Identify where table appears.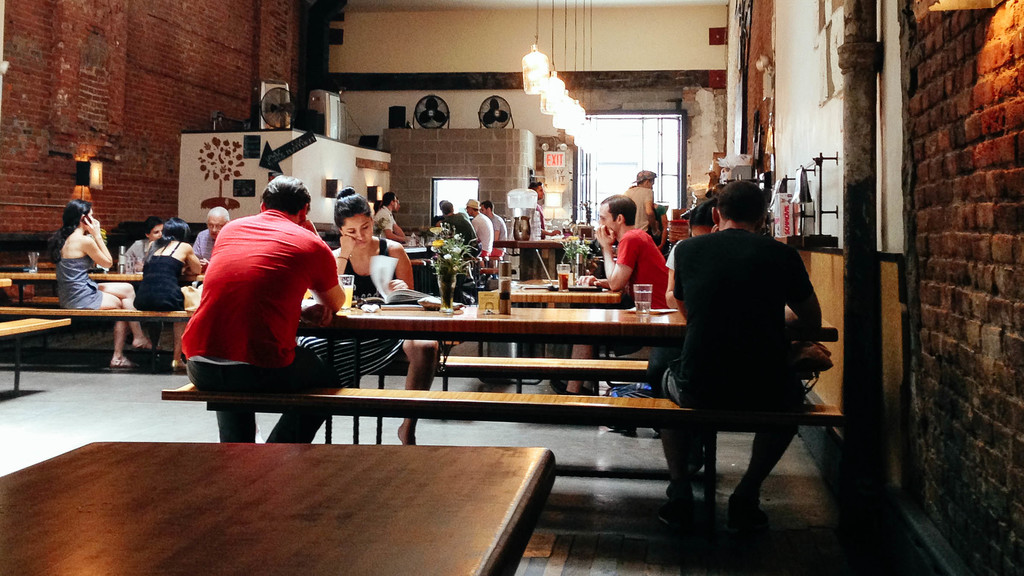
Appears at {"left": 0, "top": 414, "right": 611, "bottom": 575}.
